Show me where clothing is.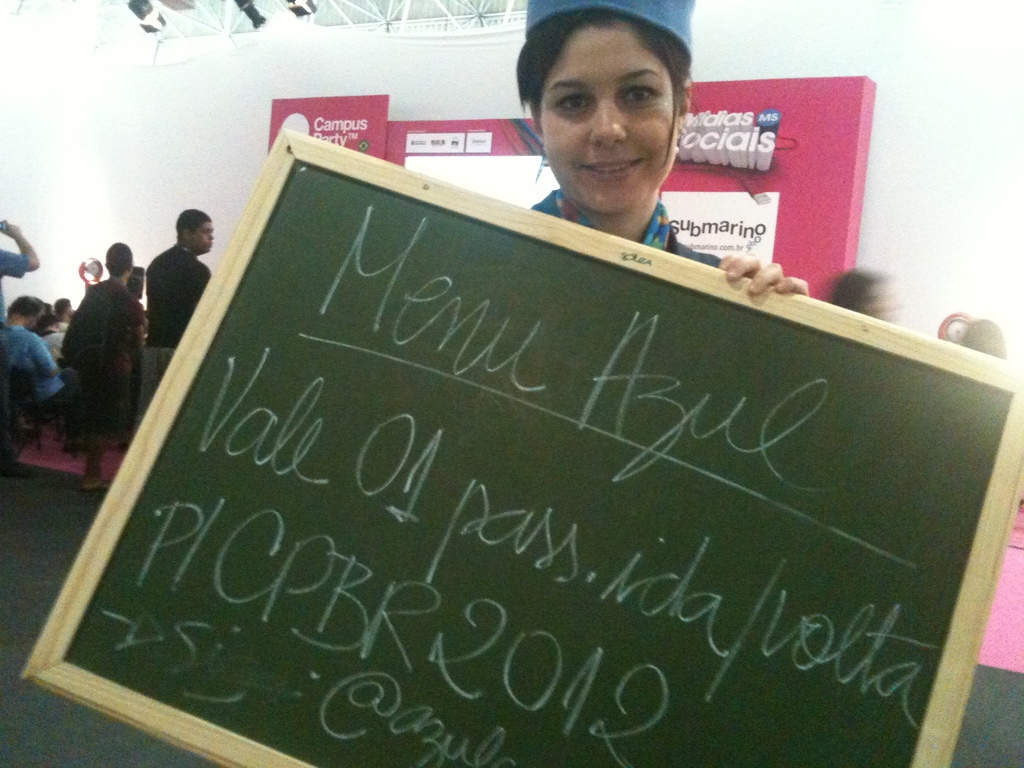
clothing is at bbox=[140, 245, 211, 399].
